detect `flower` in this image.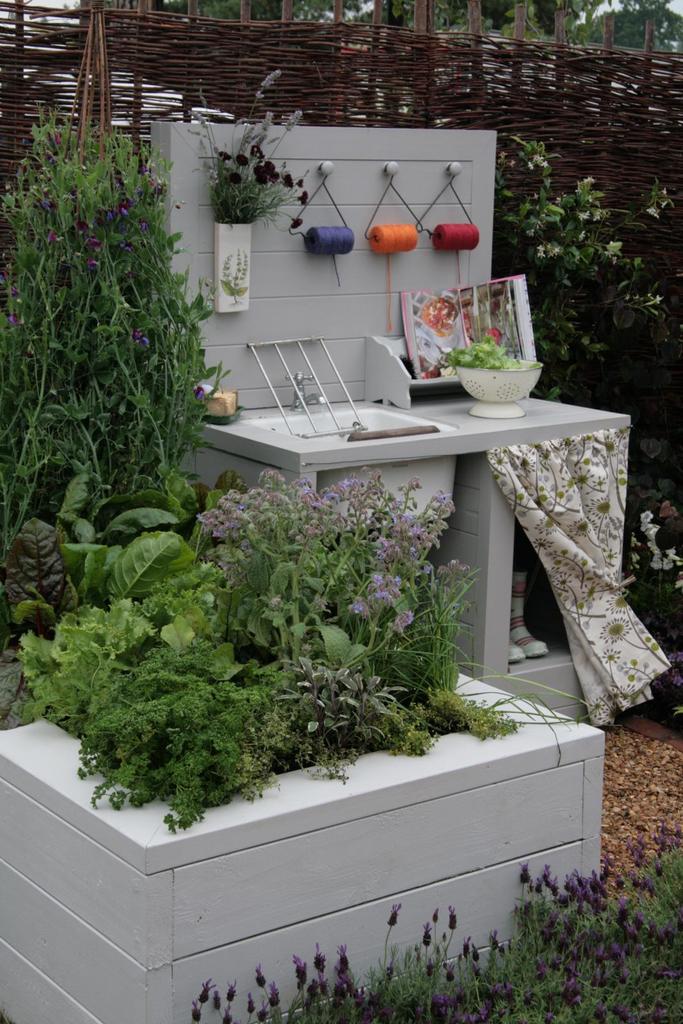
Detection: (left=296, top=176, right=307, bottom=190).
